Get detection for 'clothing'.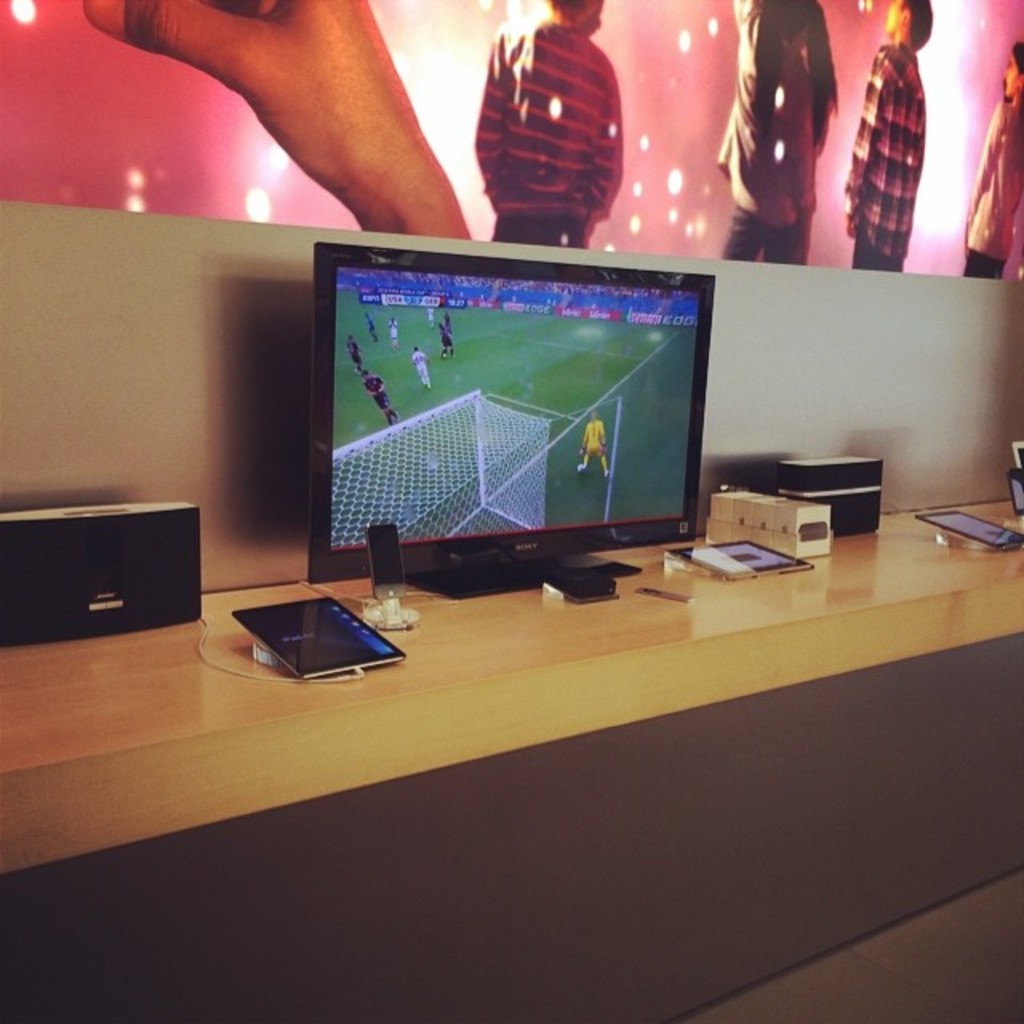
Detection: l=413, t=349, r=430, b=381.
